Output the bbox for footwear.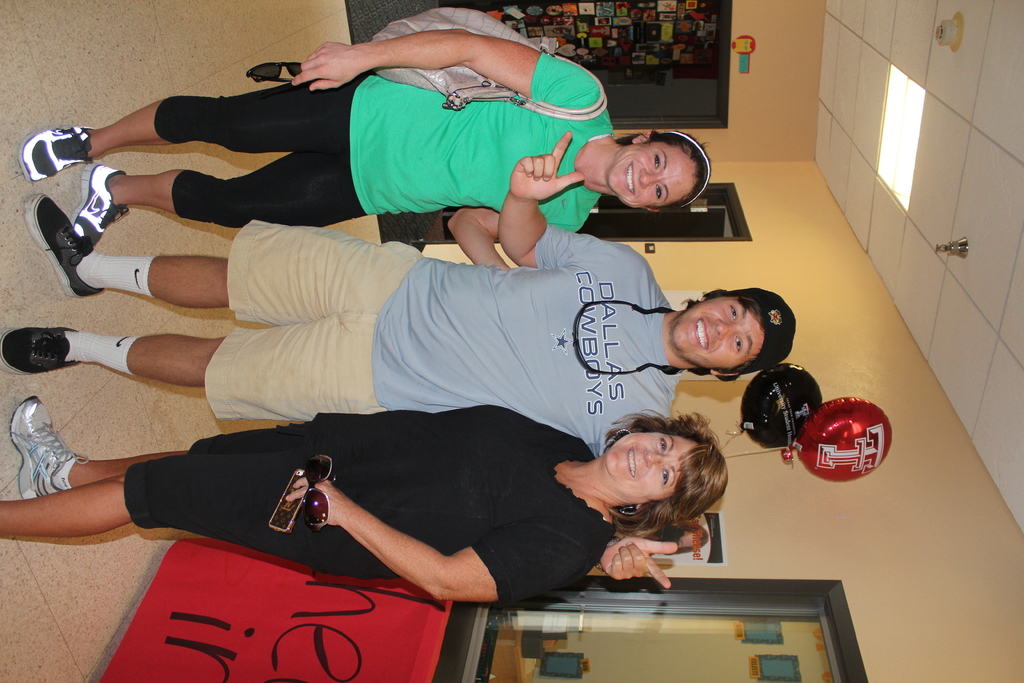
l=20, t=190, r=112, b=296.
